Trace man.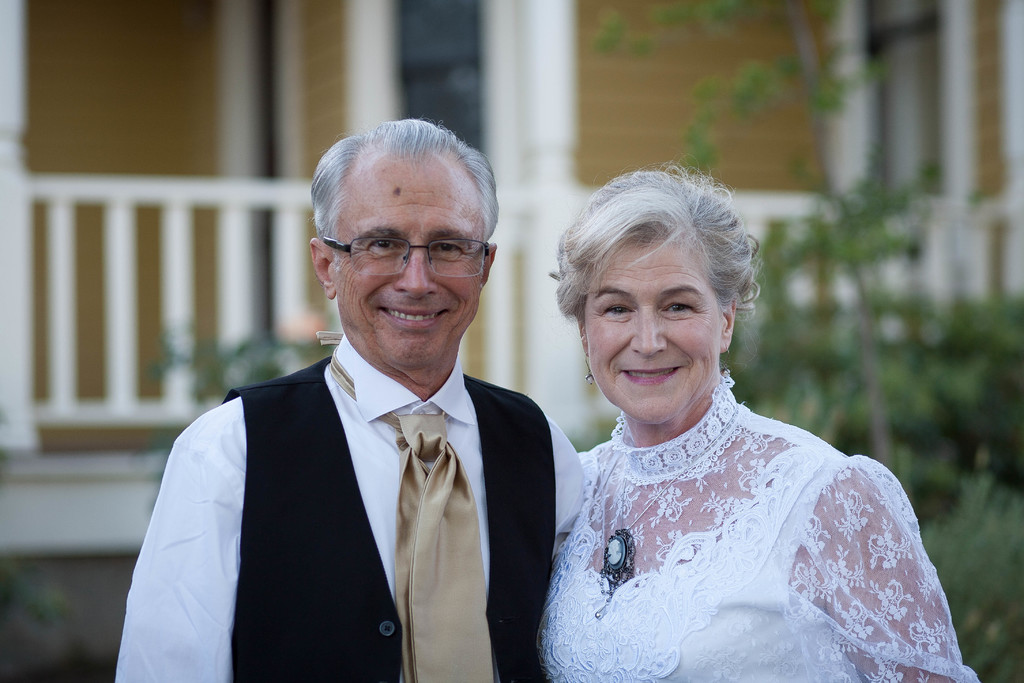
Traced to detection(133, 132, 602, 673).
